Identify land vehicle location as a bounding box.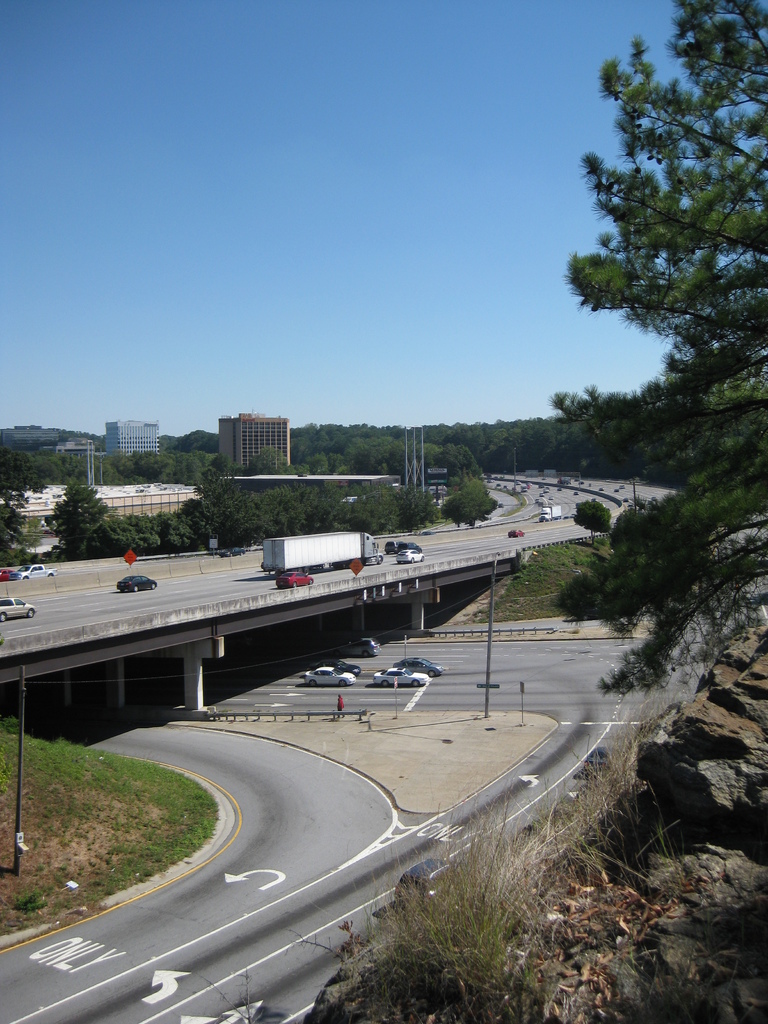
[8,563,59,579].
